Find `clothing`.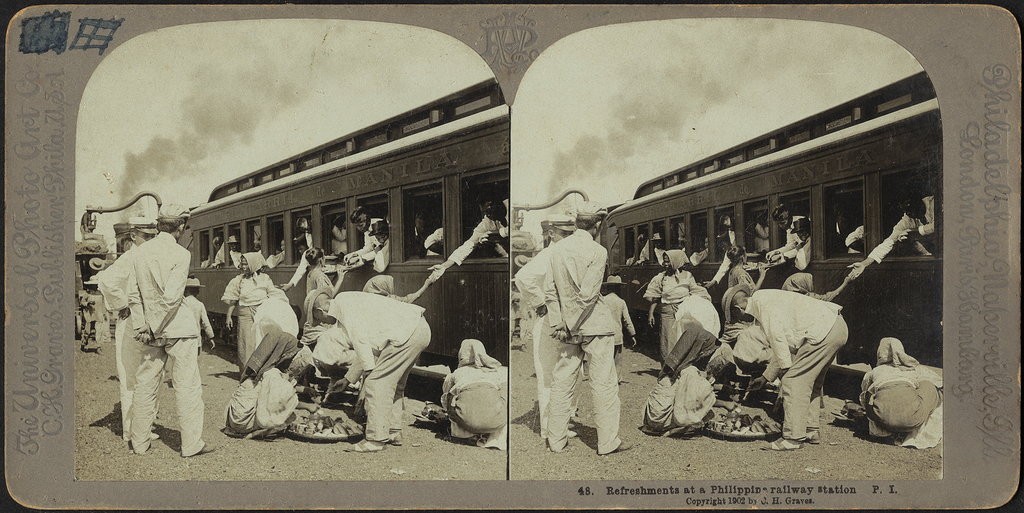
97 243 140 439.
